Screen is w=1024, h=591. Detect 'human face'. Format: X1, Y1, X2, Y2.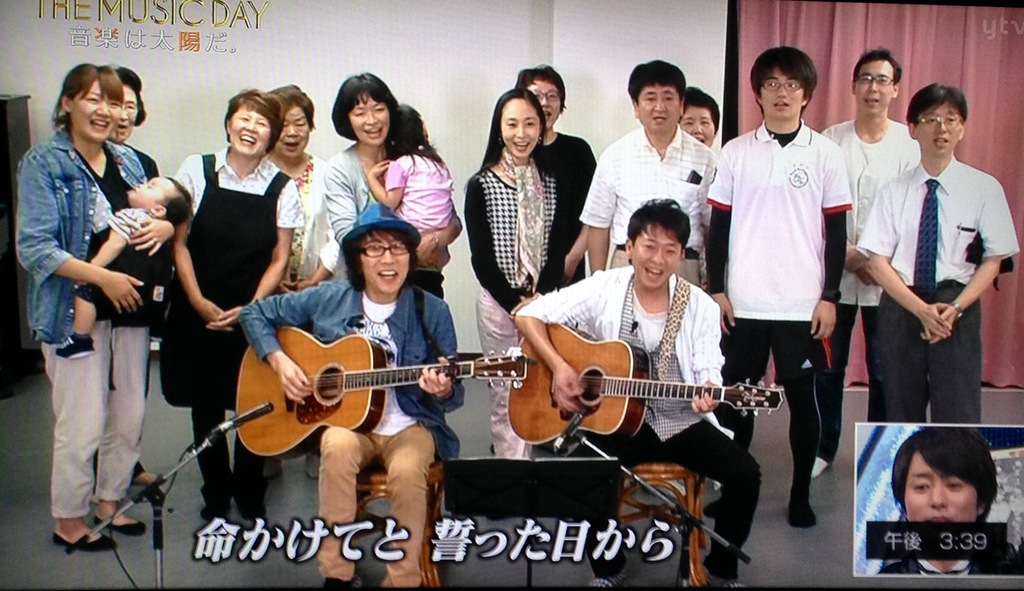
124, 172, 178, 206.
